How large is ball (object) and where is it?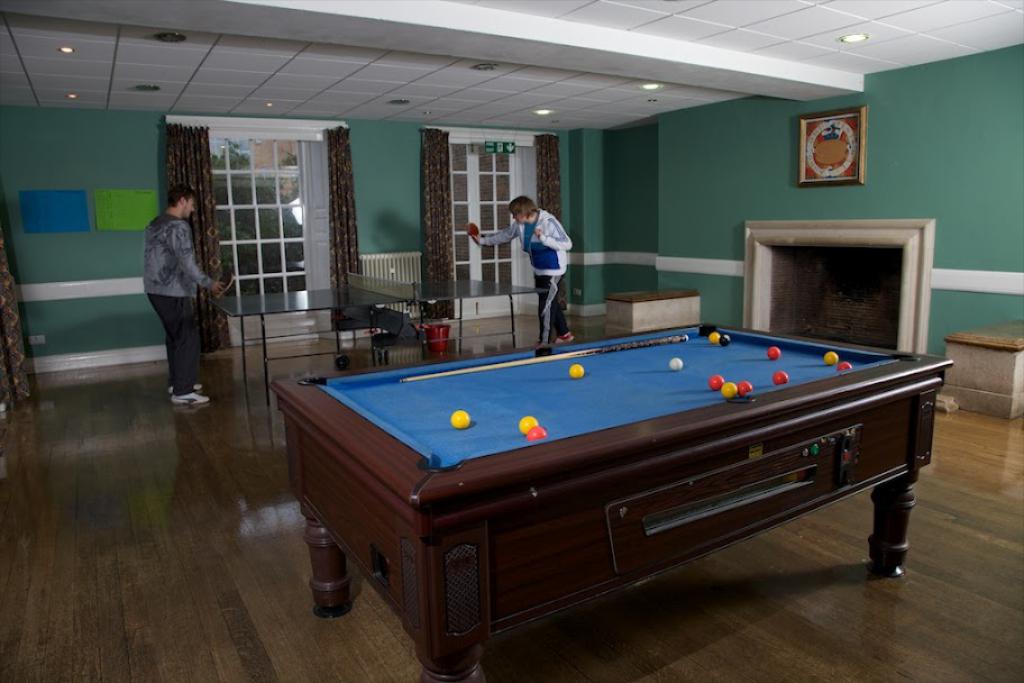
Bounding box: {"x1": 519, "y1": 413, "x2": 538, "y2": 435}.
